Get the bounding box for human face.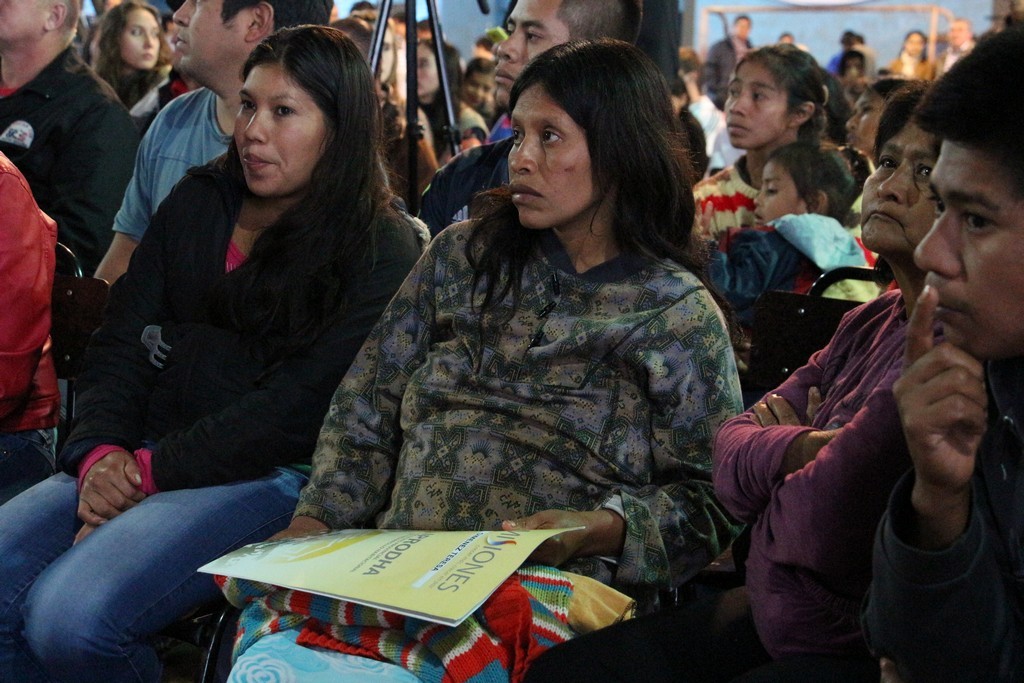
x1=236, y1=64, x2=322, y2=195.
